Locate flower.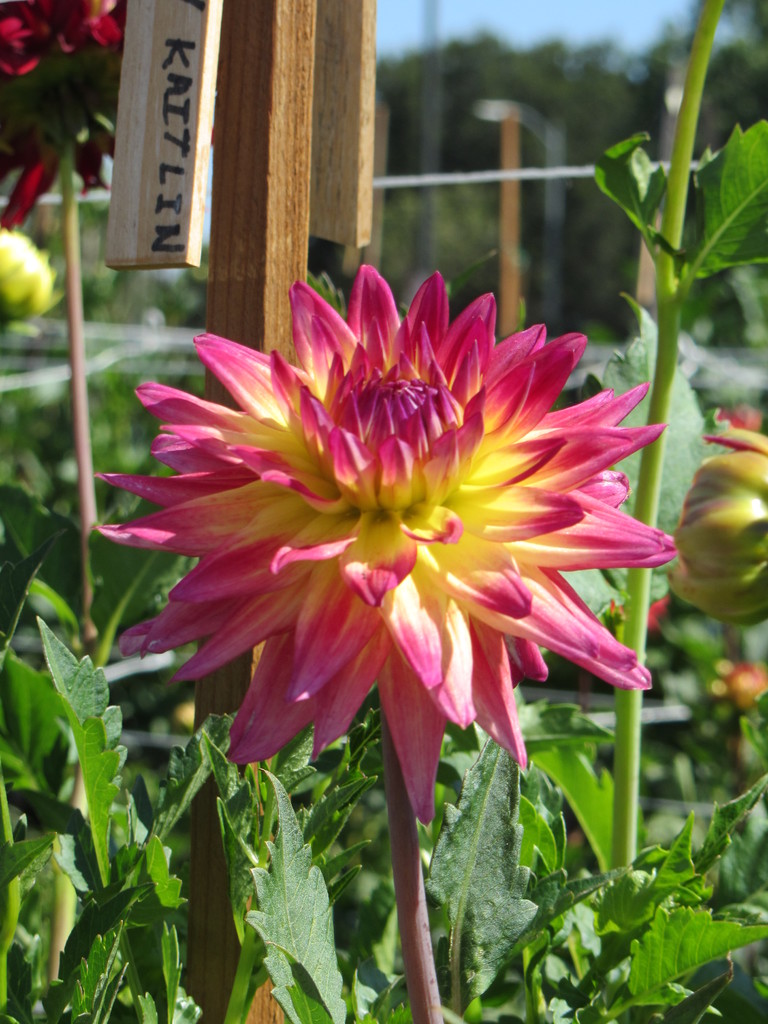
Bounding box: box(663, 424, 767, 628).
